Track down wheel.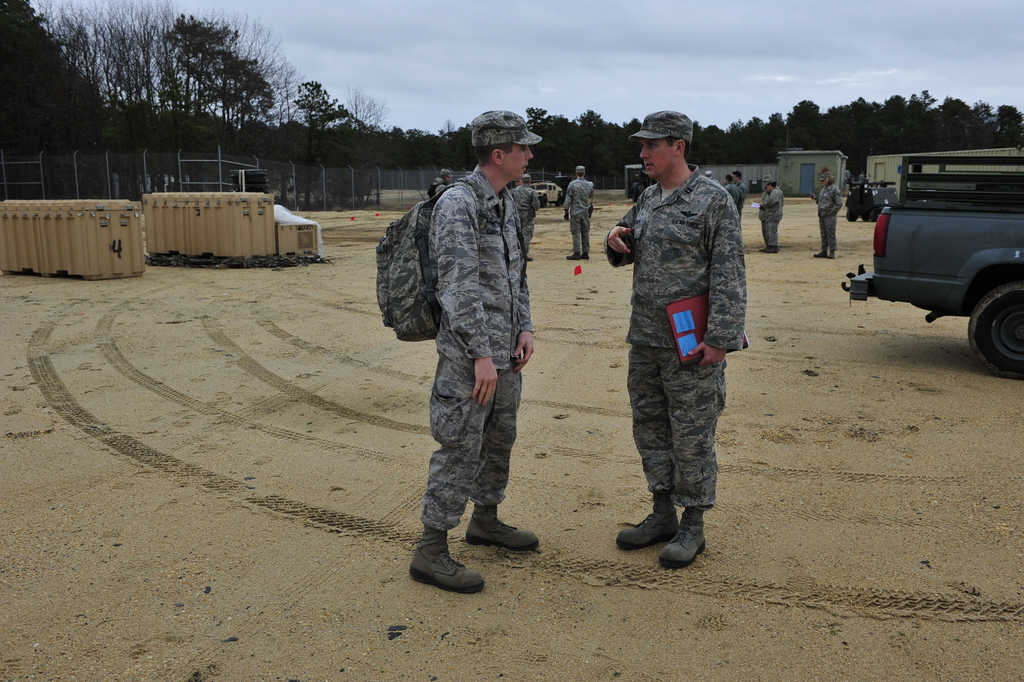
Tracked to x1=861, y1=211, x2=868, y2=221.
